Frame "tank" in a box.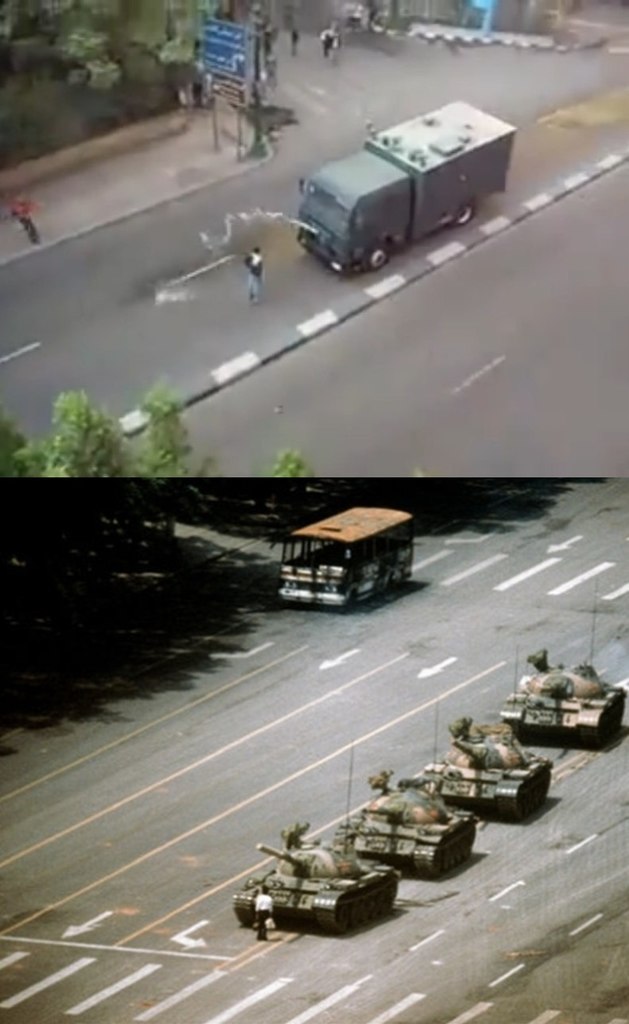
BBox(495, 602, 627, 750).
